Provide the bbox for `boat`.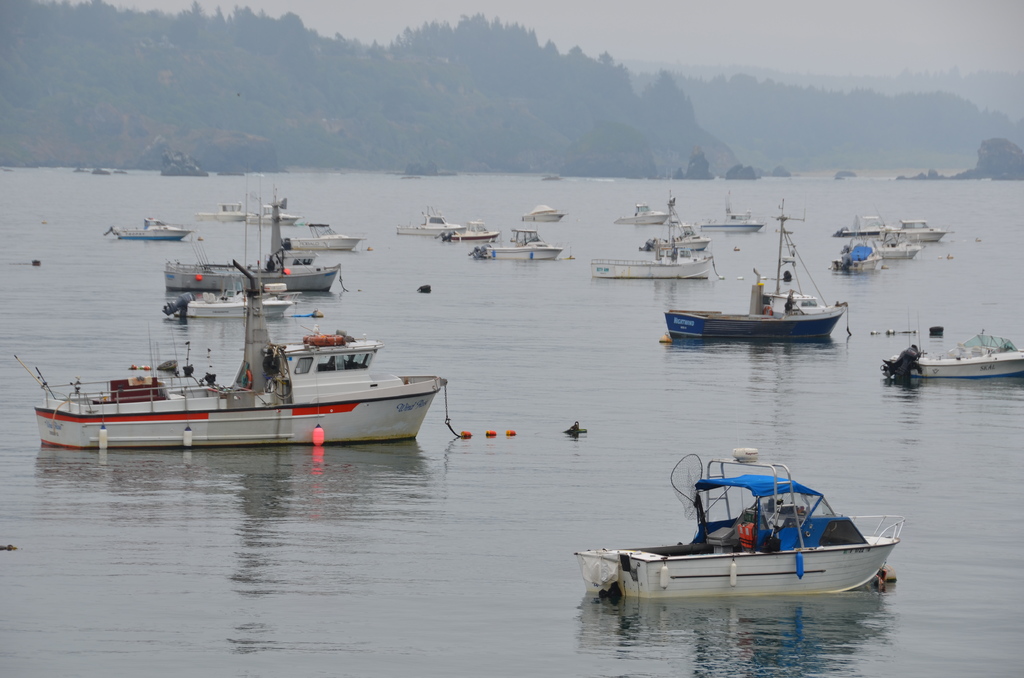
pyautogui.locateOnScreen(841, 219, 897, 236).
